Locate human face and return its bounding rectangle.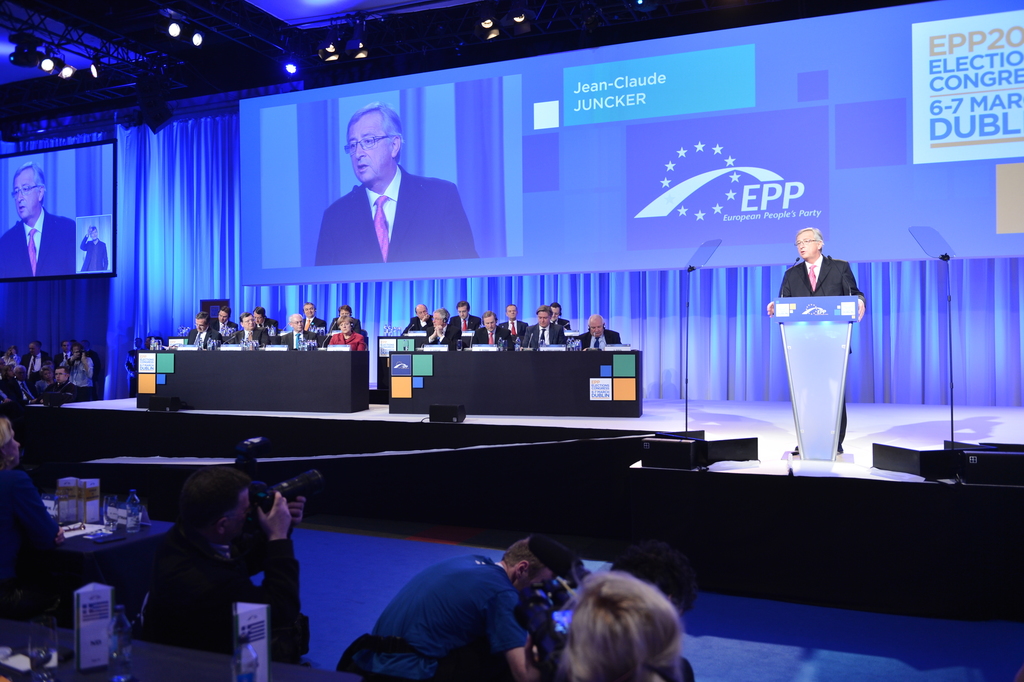
18 368 27 380.
